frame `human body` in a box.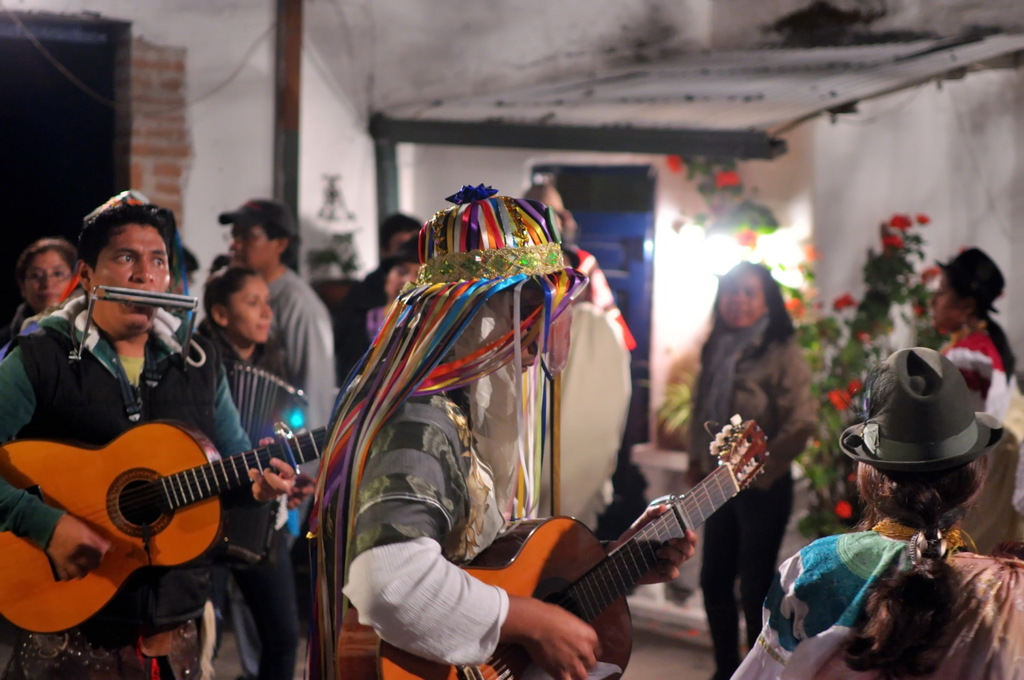
[left=220, top=200, right=339, bottom=488].
